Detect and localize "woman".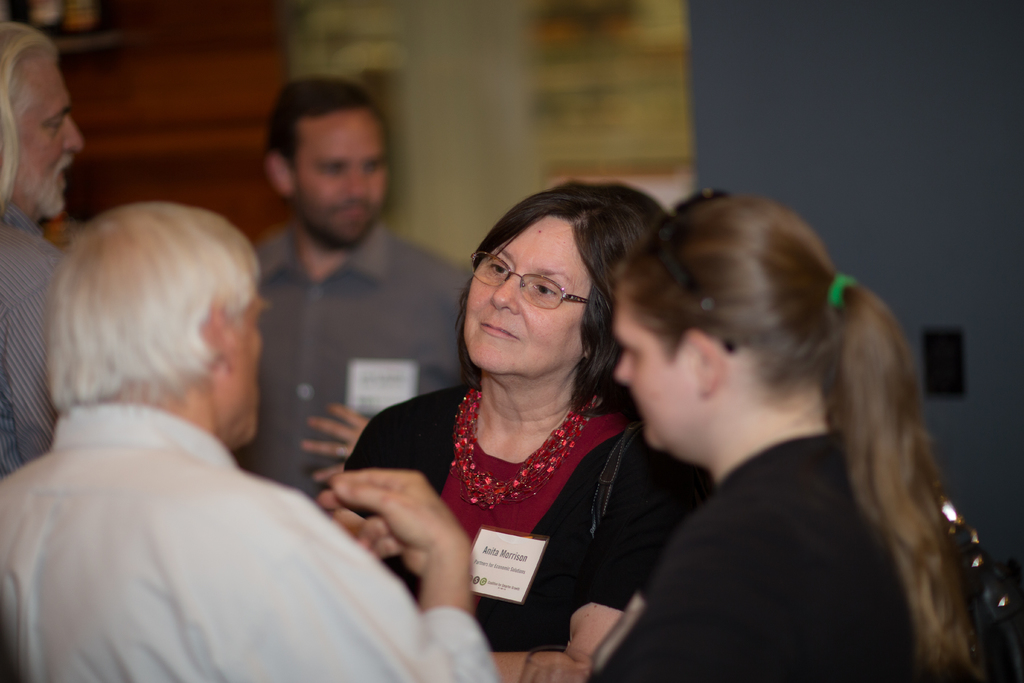
Localized at Rect(587, 193, 1008, 682).
